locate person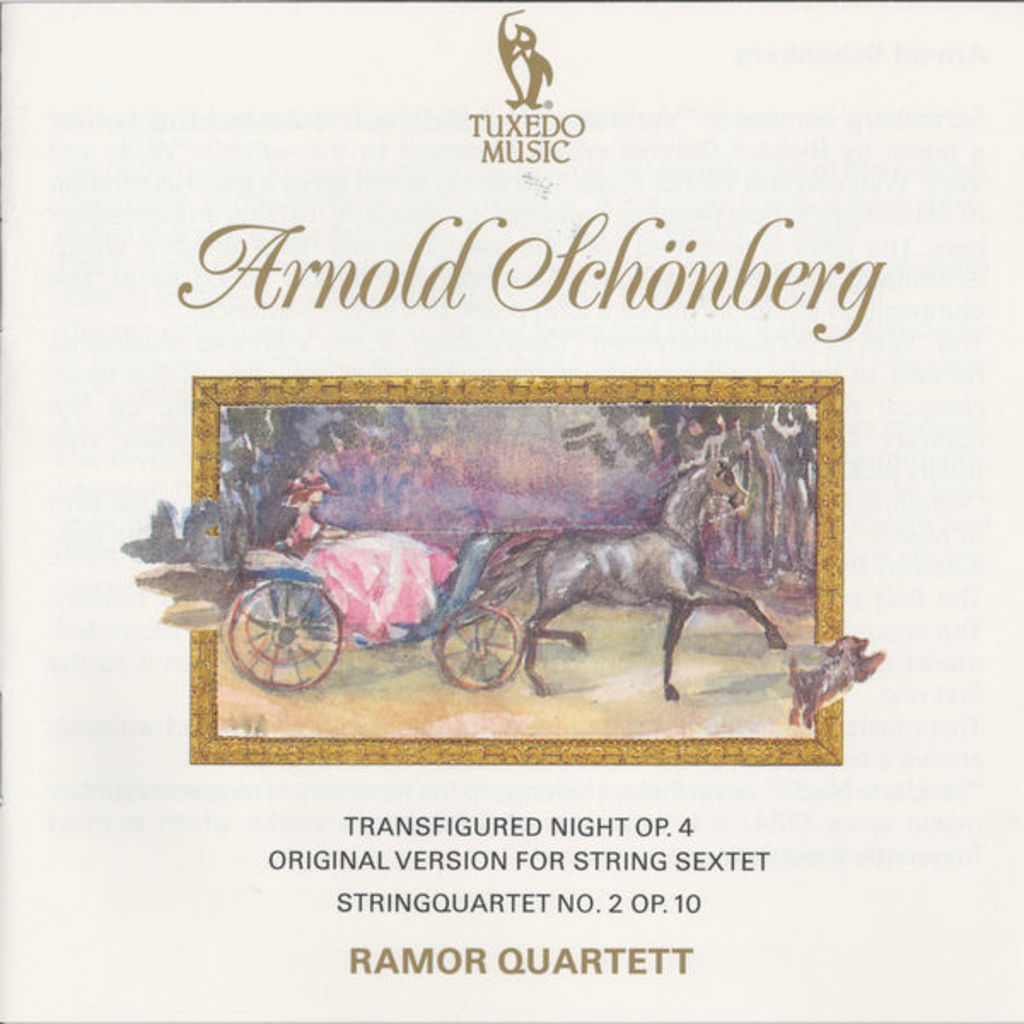
box=[283, 471, 454, 640]
